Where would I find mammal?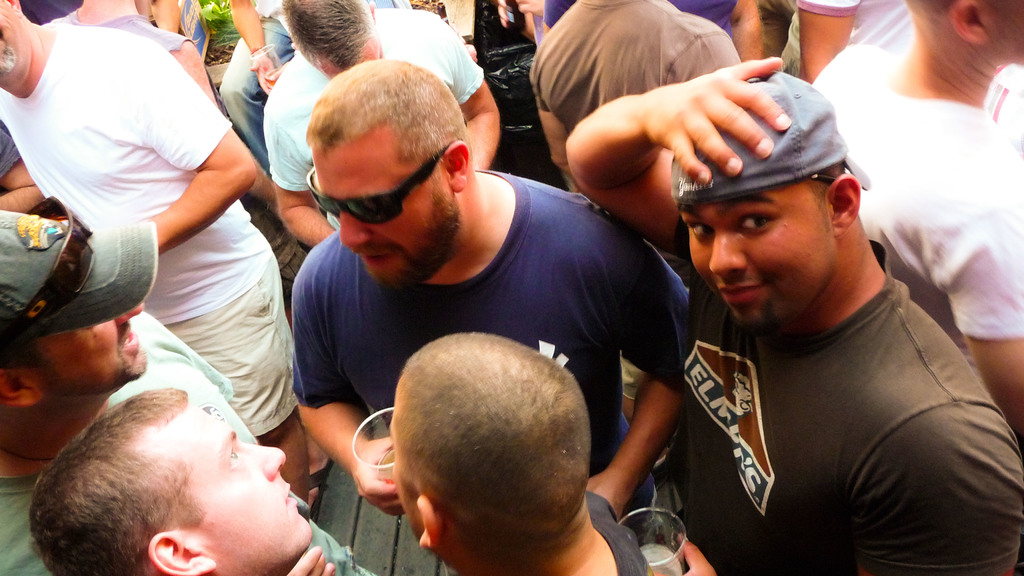
At (x1=0, y1=192, x2=365, y2=575).
